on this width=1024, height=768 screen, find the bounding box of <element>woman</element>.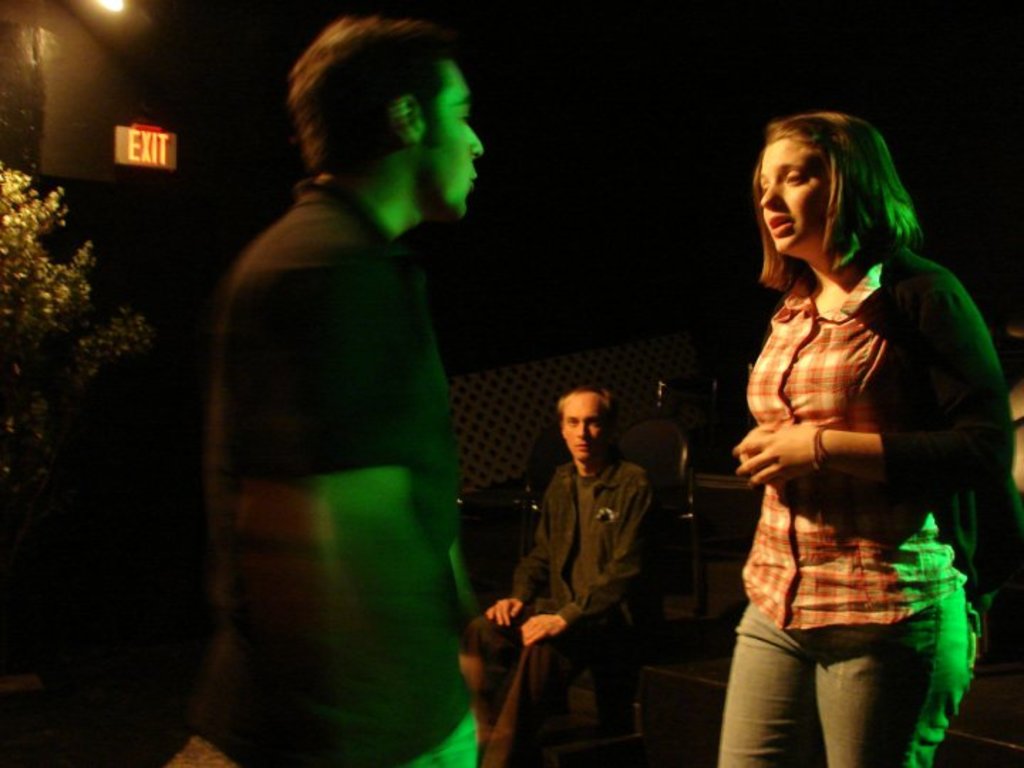
Bounding box: {"left": 654, "top": 85, "right": 993, "bottom": 767}.
